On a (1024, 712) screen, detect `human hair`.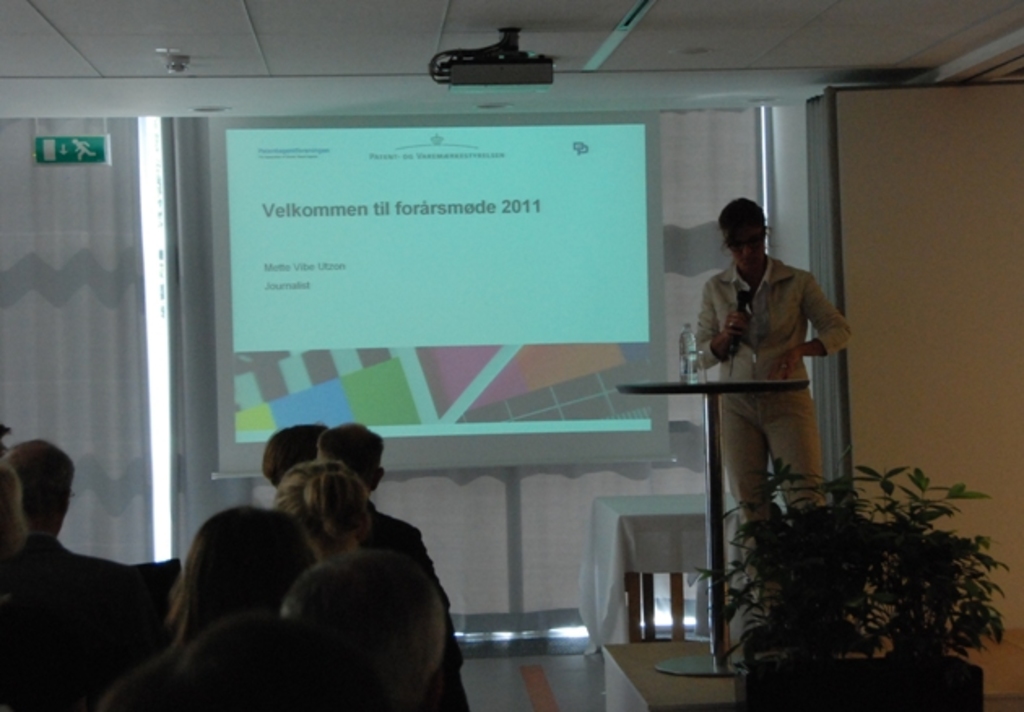
region(717, 195, 777, 258).
